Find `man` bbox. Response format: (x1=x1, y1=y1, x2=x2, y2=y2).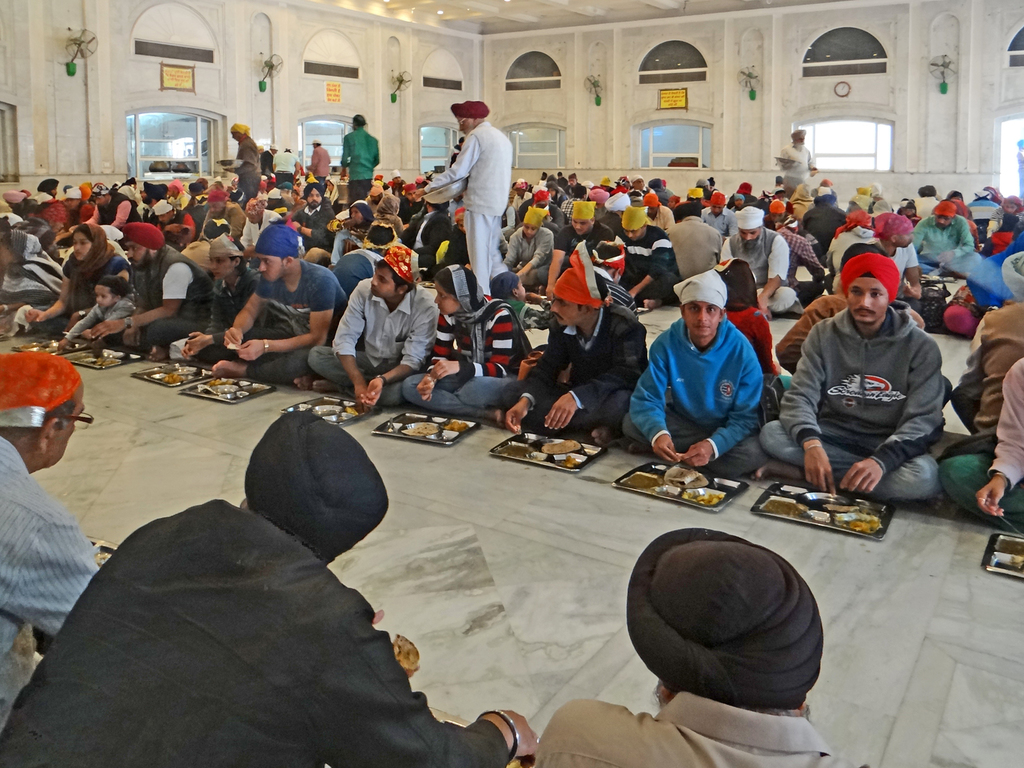
(x1=717, y1=203, x2=799, y2=319).
